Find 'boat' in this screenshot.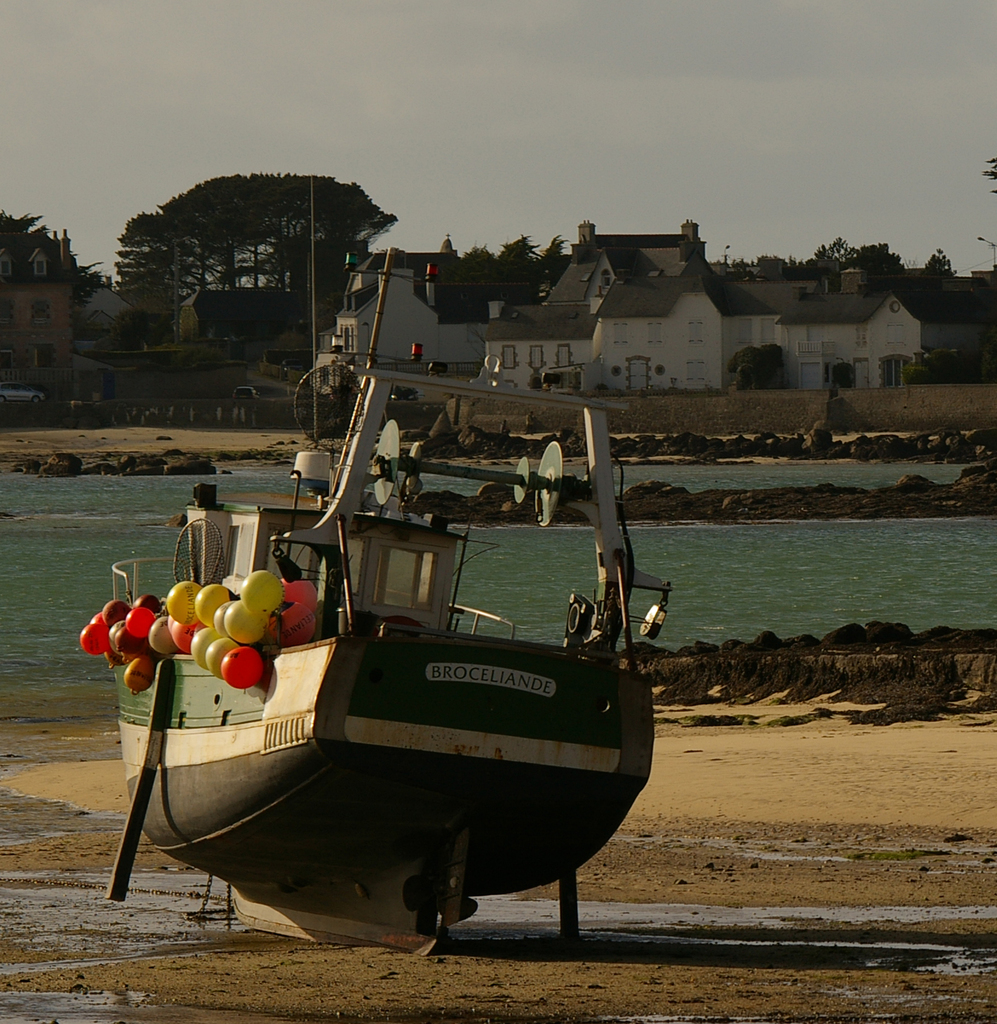
The bounding box for 'boat' is [83,256,705,936].
